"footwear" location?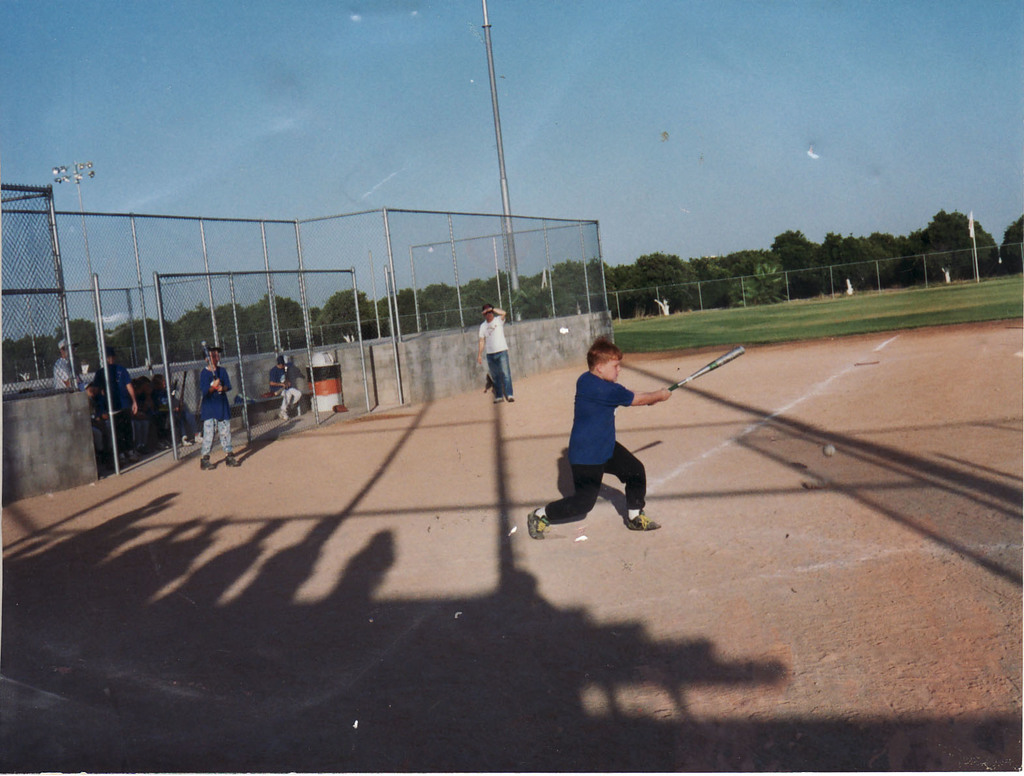
x1=531 y1=505 x2=553 y2=541
